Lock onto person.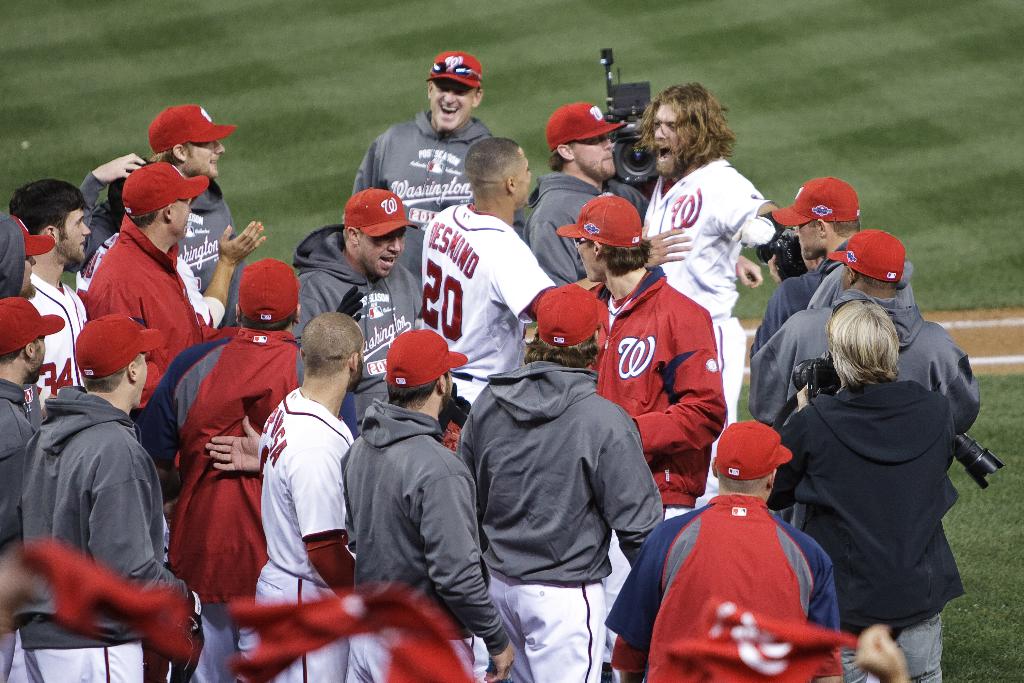
Locked: pyautogui.locateOnScreen(389, 47, 492, 247).
